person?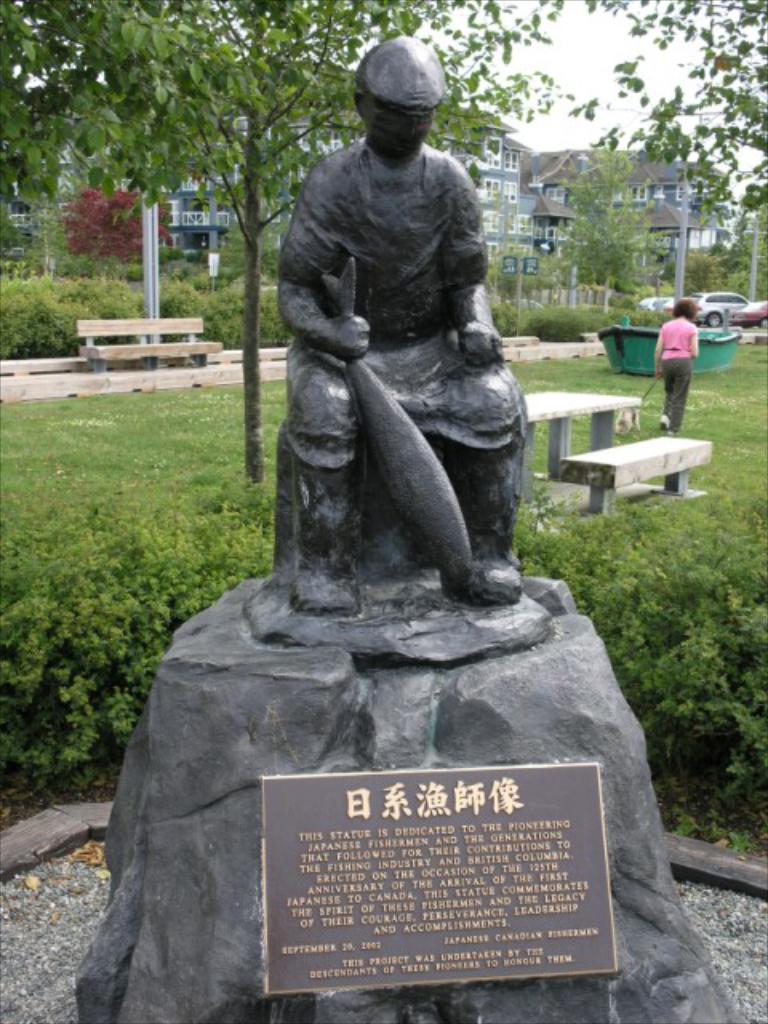
detection(651, 296, 699, 434)
